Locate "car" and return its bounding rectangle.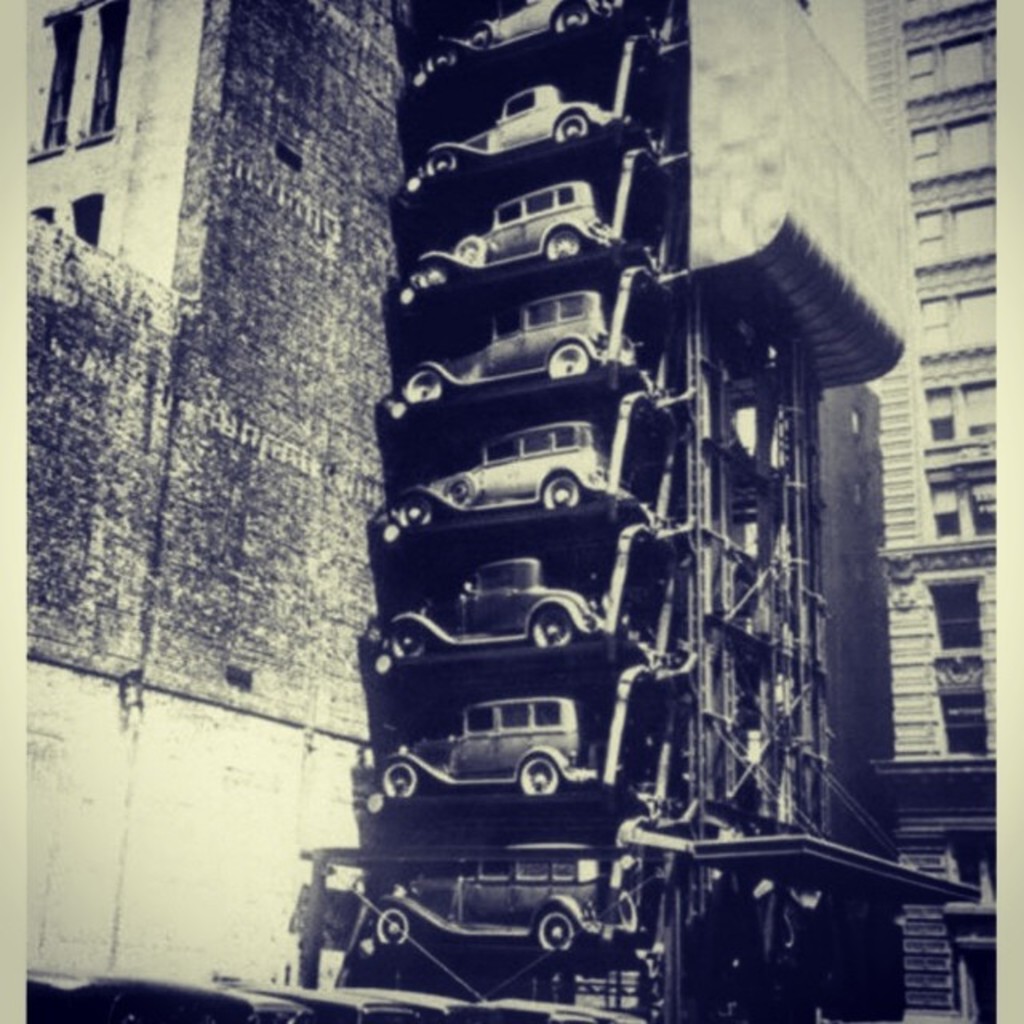
Rect(443, 176, 602, 254).
